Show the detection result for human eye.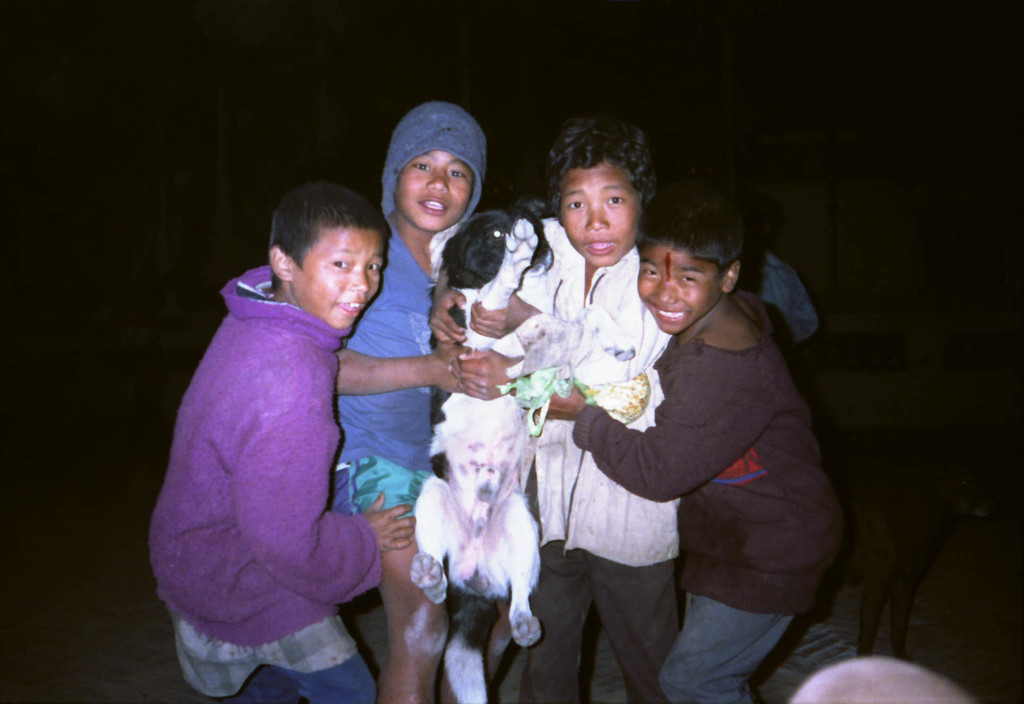
[366, 258, 380, 278].
